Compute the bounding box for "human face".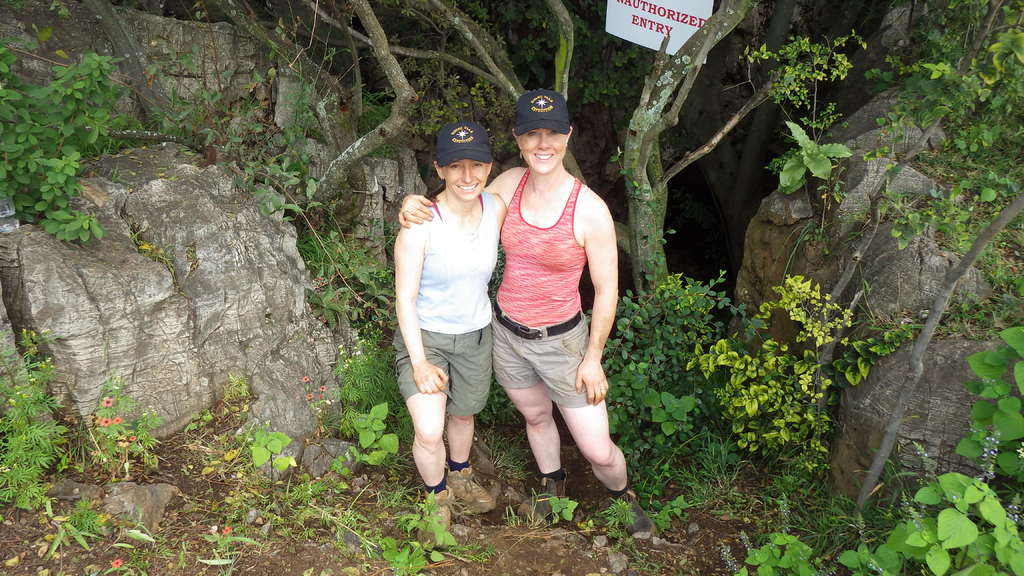
518/129/567/175.
